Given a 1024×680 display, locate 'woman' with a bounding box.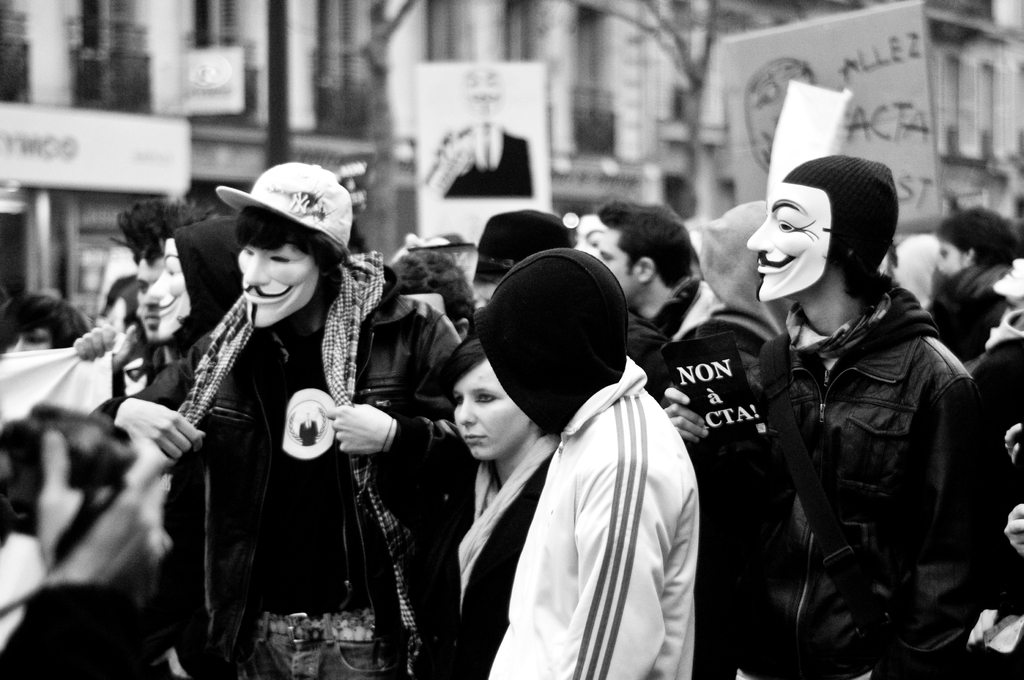
Located: <bbox>442, 331, 561, 679</bbox>.
